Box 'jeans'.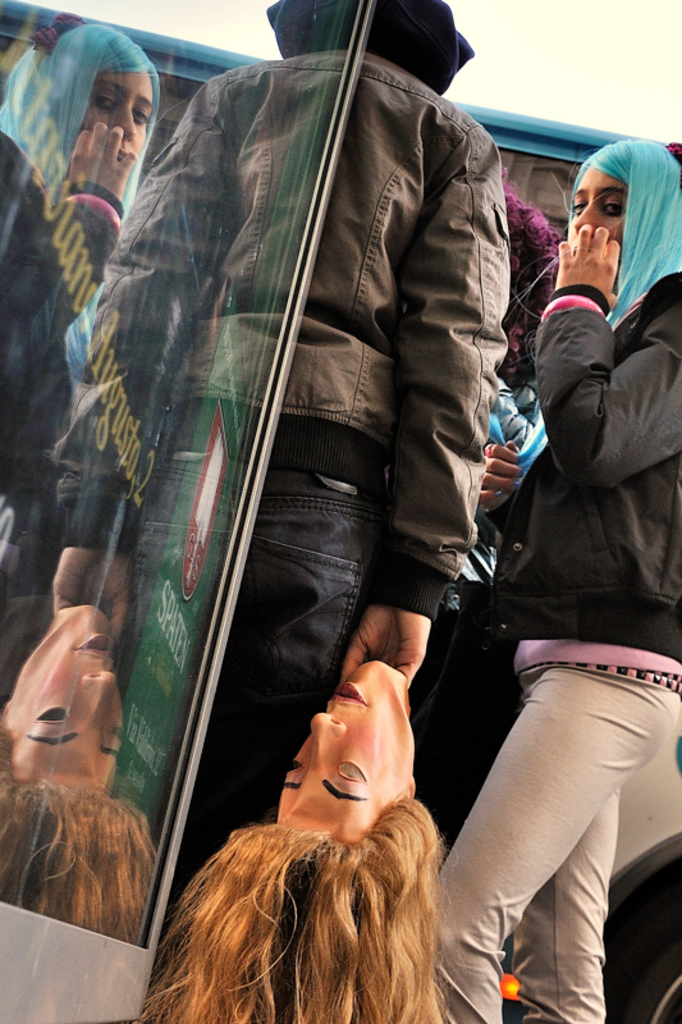
(242, 480, 389, 760).
